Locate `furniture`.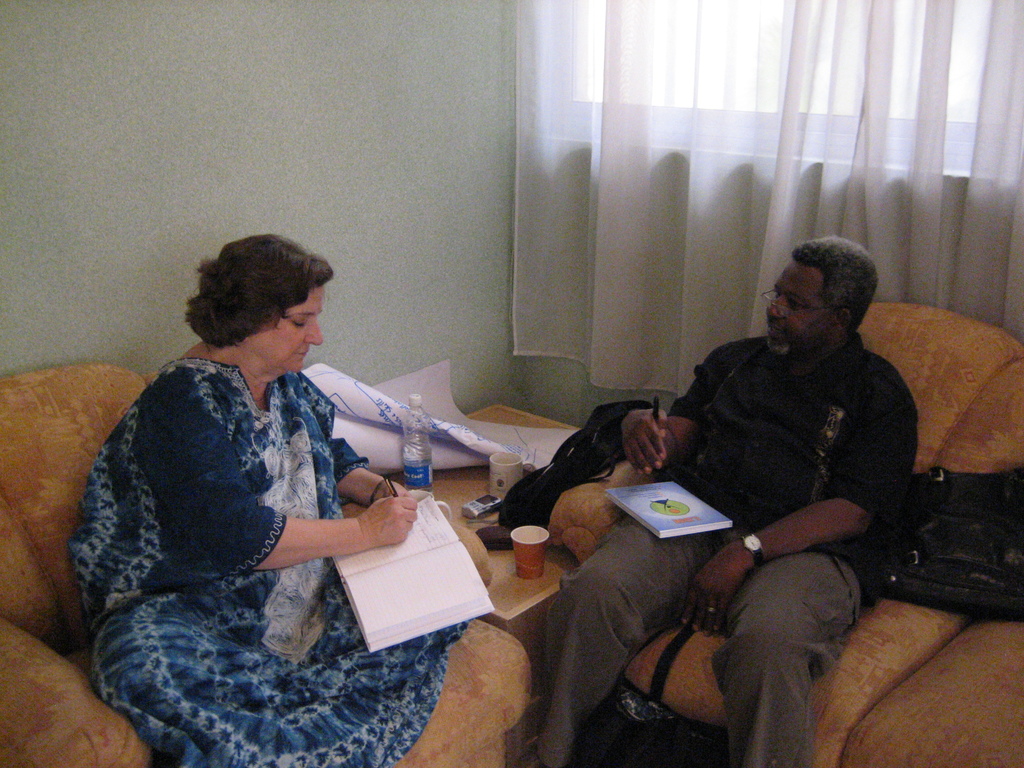
Bounding box: 0:367:530:767.
